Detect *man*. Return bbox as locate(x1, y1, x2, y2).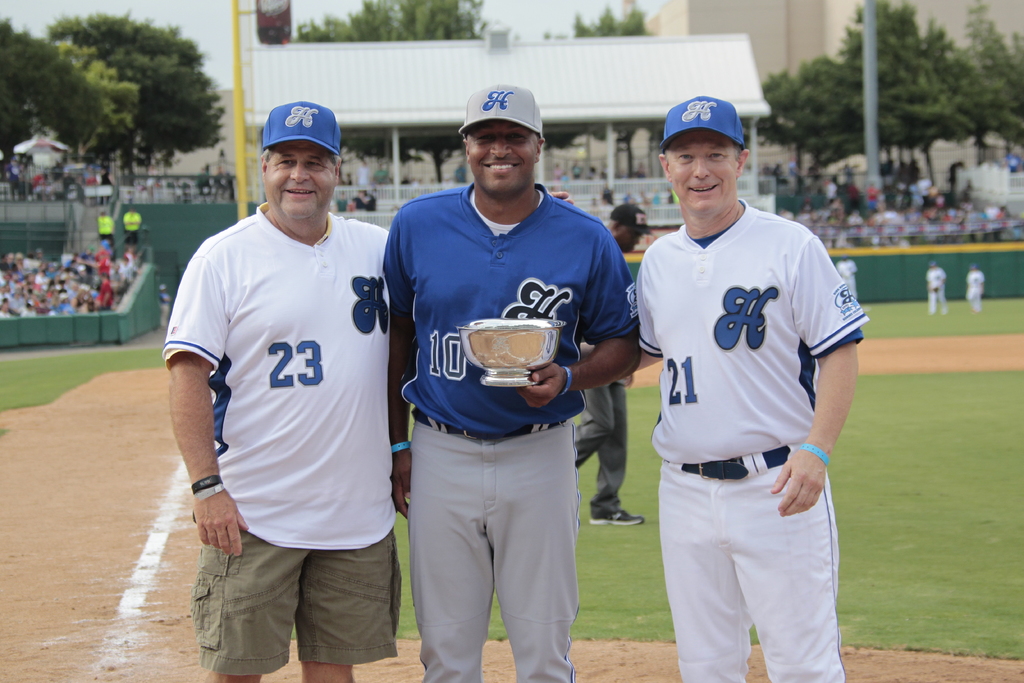
locate(387, 83, 644, 682).
